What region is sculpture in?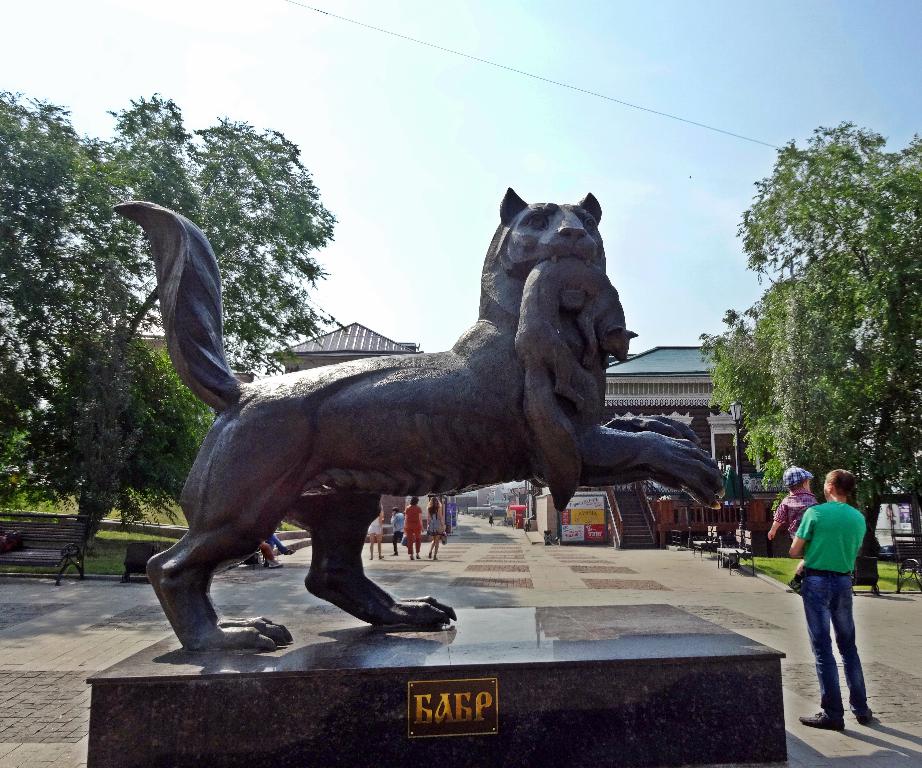
BBox(108, 186, 727, 656).
